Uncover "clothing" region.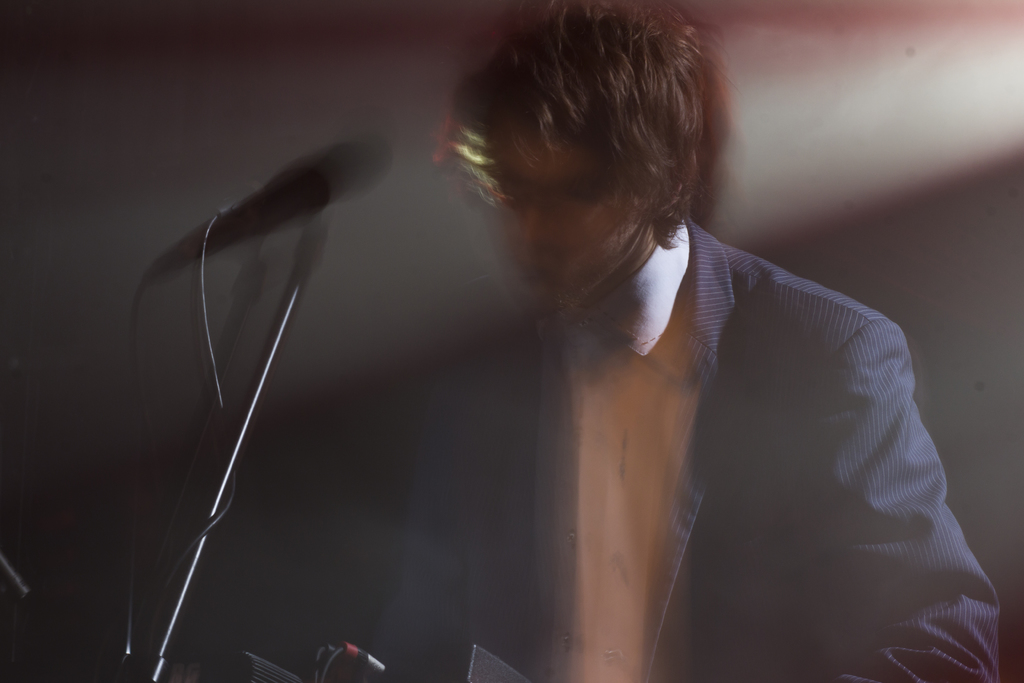
Uncovered: {"x1": 371, "y1": 215, "x2": 998, "y2": 682}.
